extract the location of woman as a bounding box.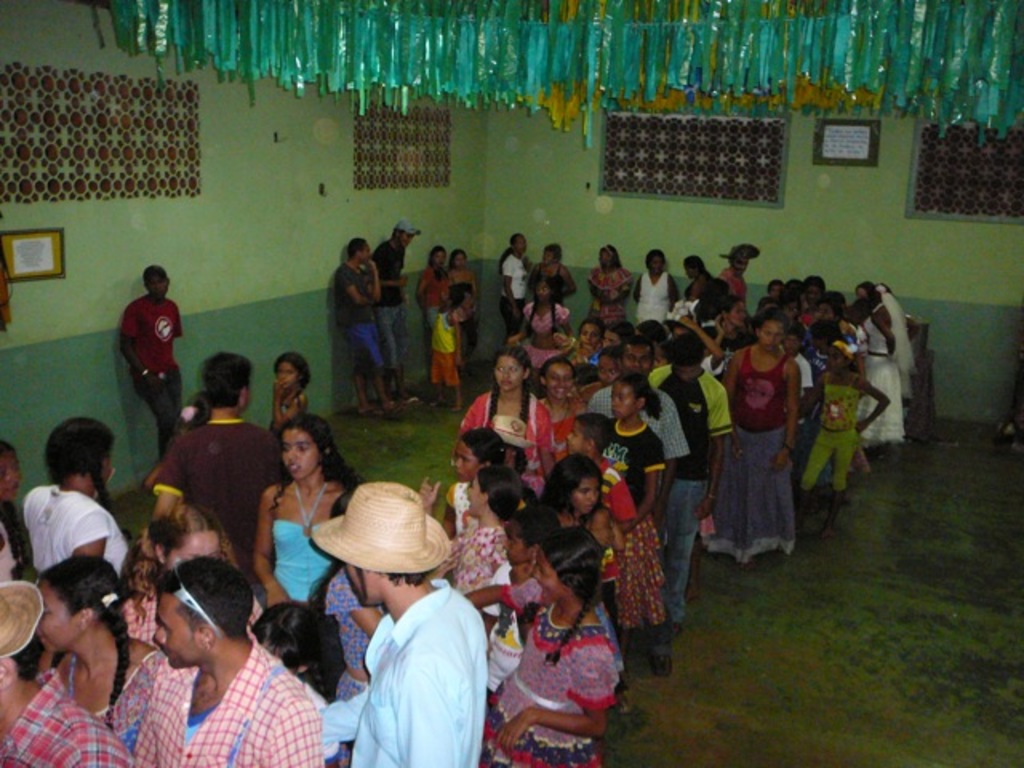
[467,517,624,766].
